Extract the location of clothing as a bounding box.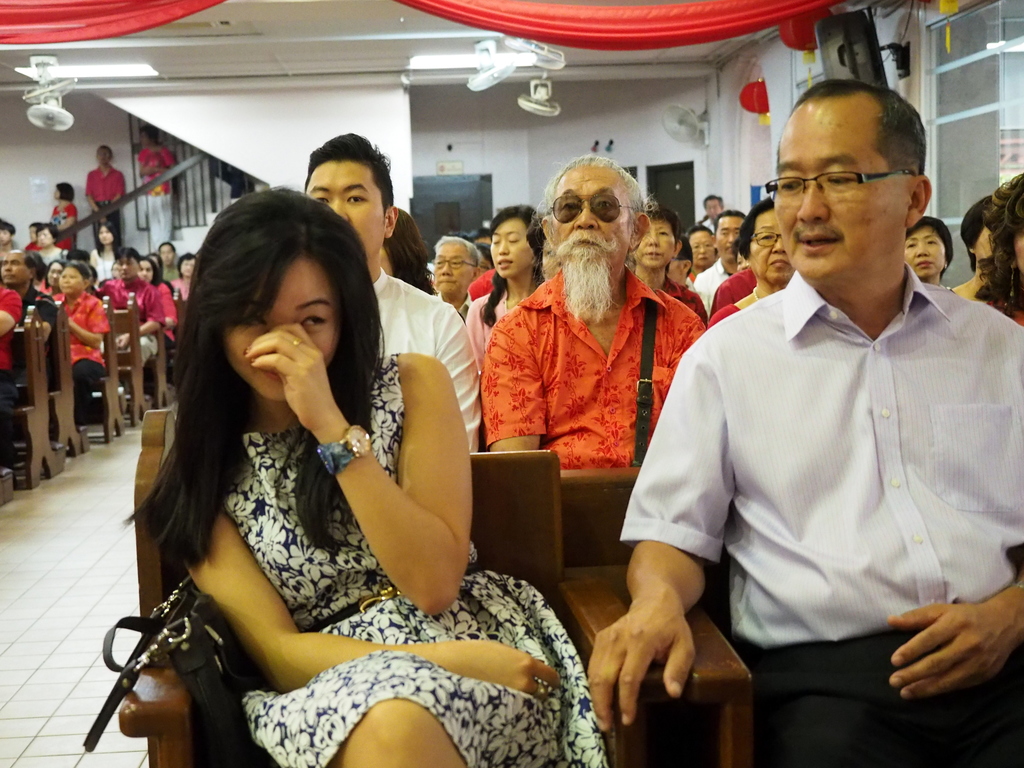
left=476, top=261, right=707, bottom=474.
